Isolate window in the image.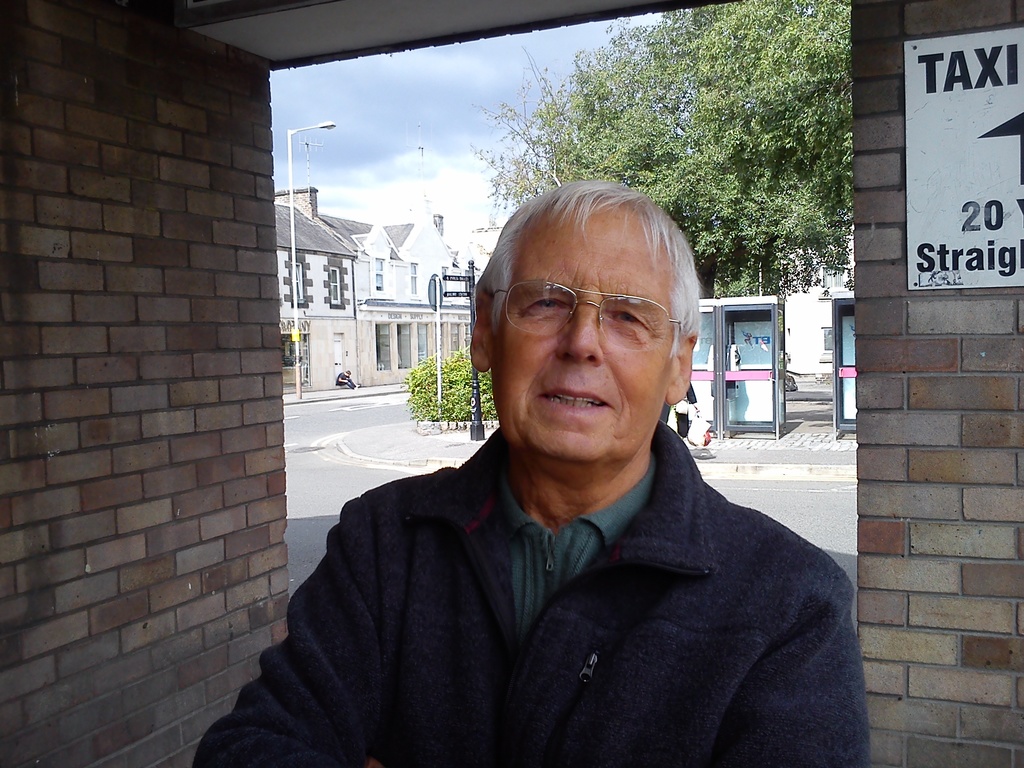
Isolated region: (404, 262, 420, 295).
